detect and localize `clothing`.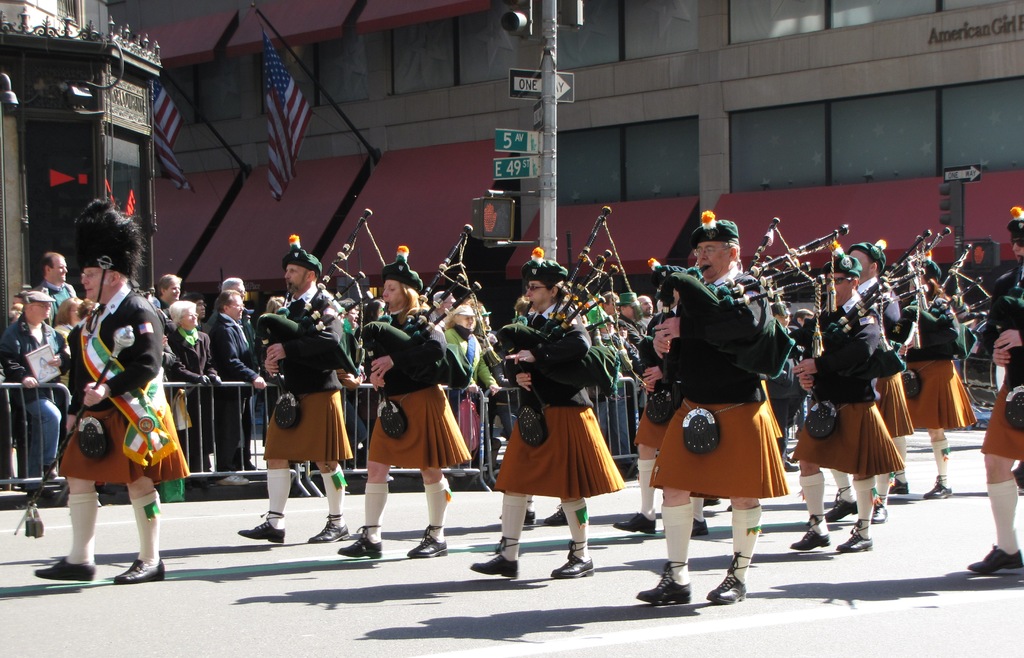
Localized at bbox=[60, 290, 183, 485].
